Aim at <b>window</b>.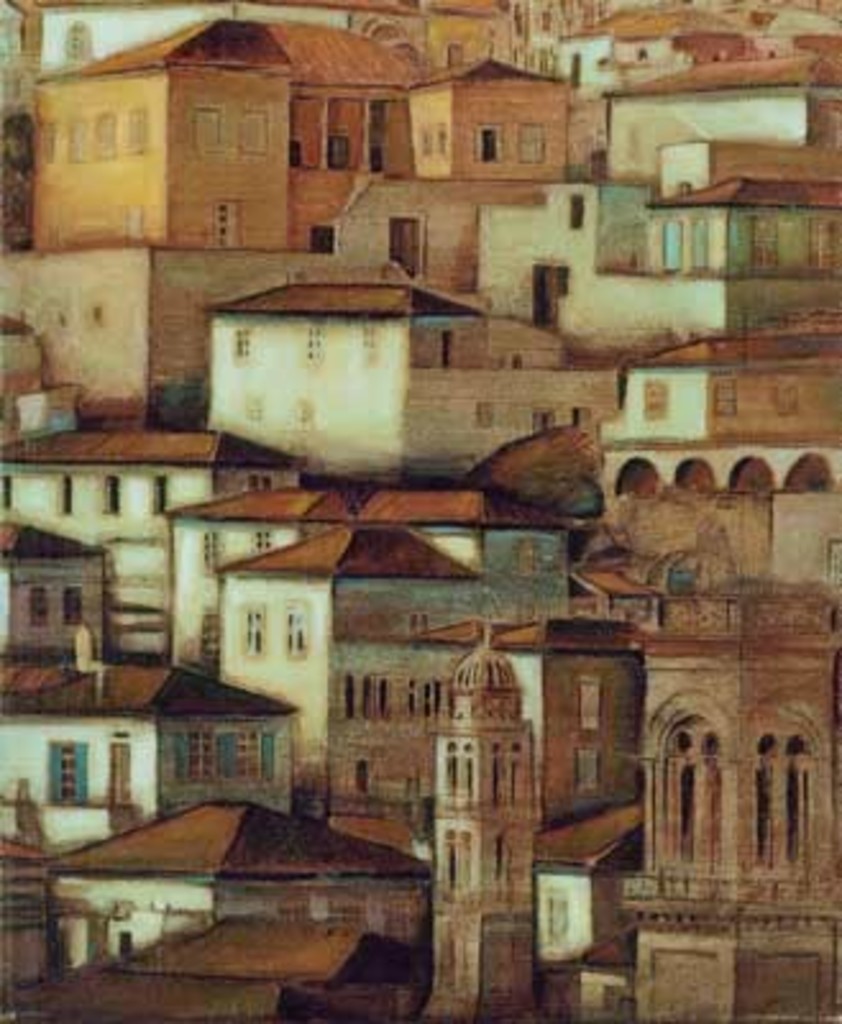
Aimed at [left=26, top=579, right=44, bottom=627].
